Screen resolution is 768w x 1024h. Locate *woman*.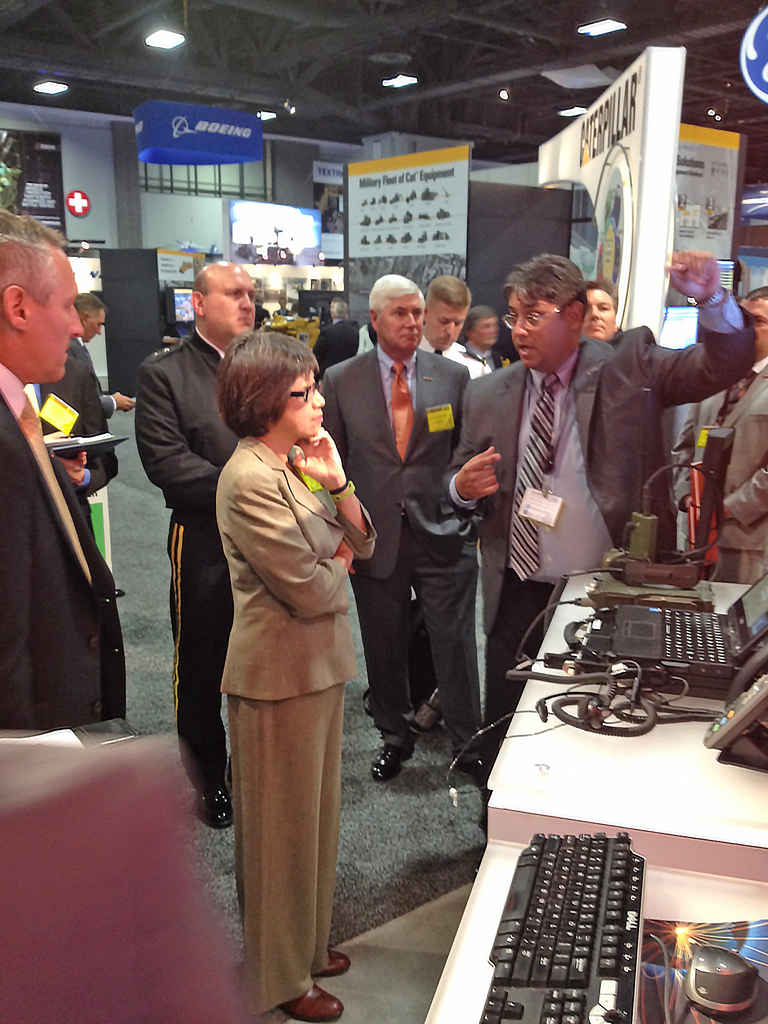
left=196, top=324, right=372, bottom=1009.
